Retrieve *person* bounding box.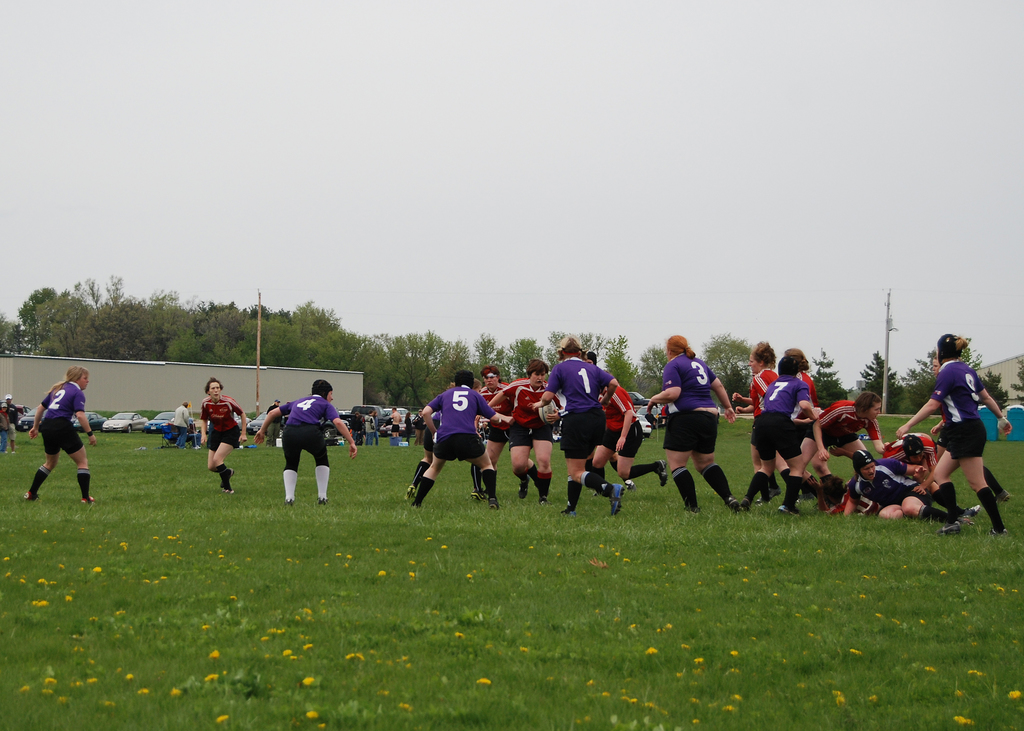
Bounding box: (591, 384, 669, 495).
